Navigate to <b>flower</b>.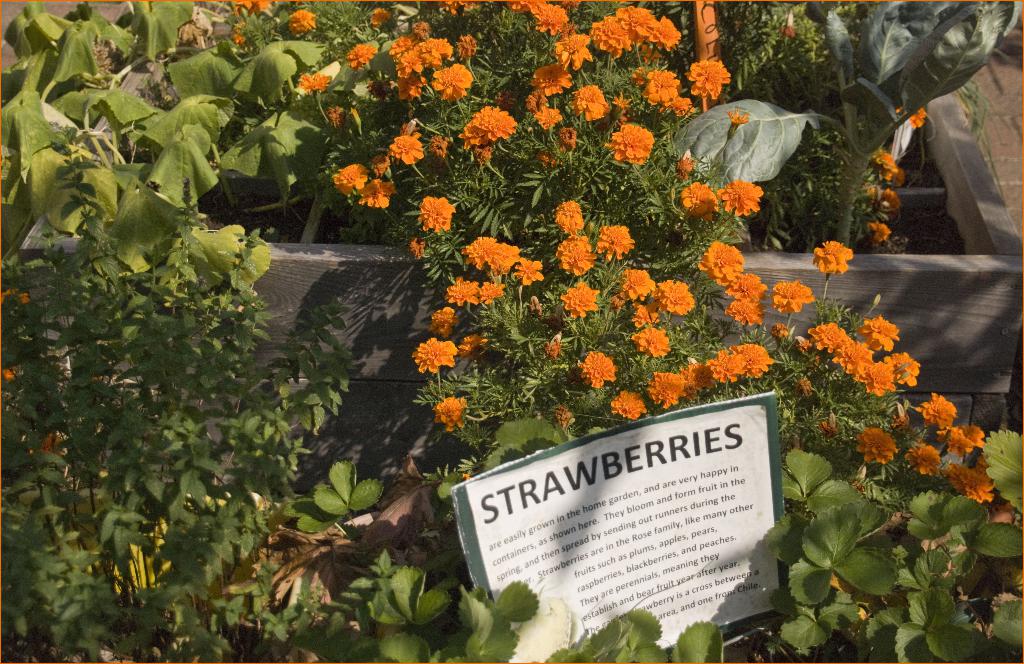
Navigation target: box=[700, 238, 742, 286].
